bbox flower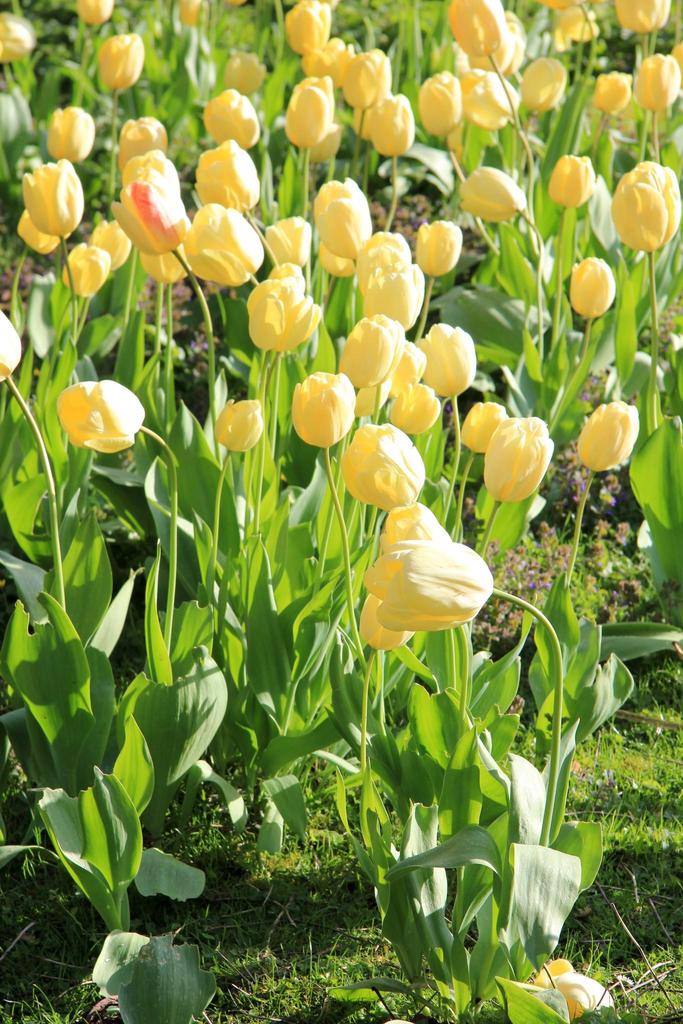
<box>264,211,315,266</box>
